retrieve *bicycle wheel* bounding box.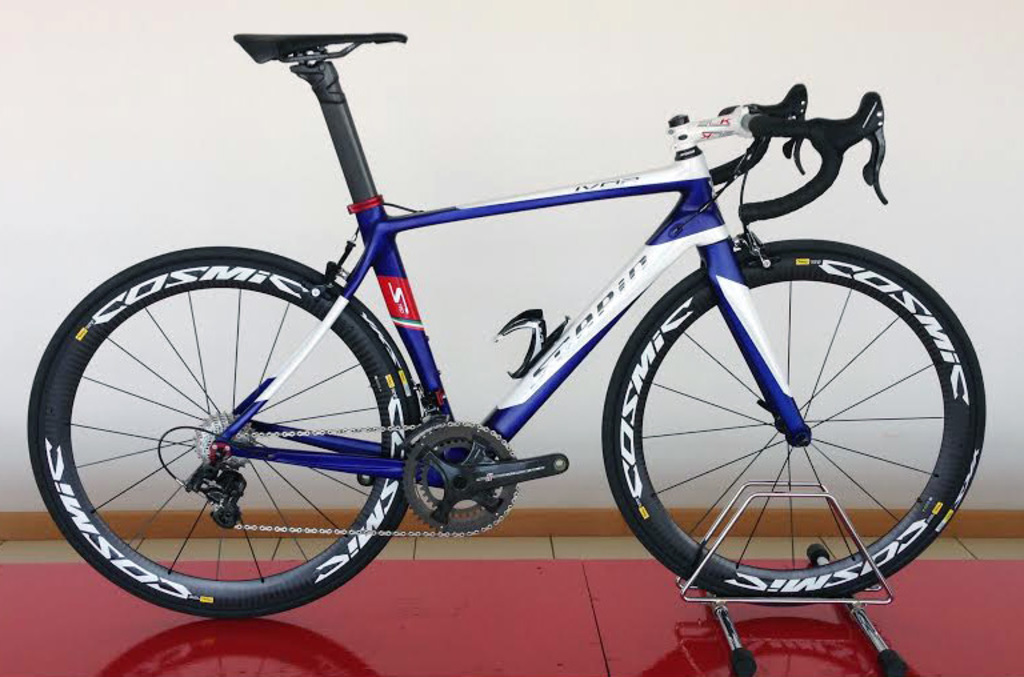
Bounding box: (595, 240, 985, 610).
